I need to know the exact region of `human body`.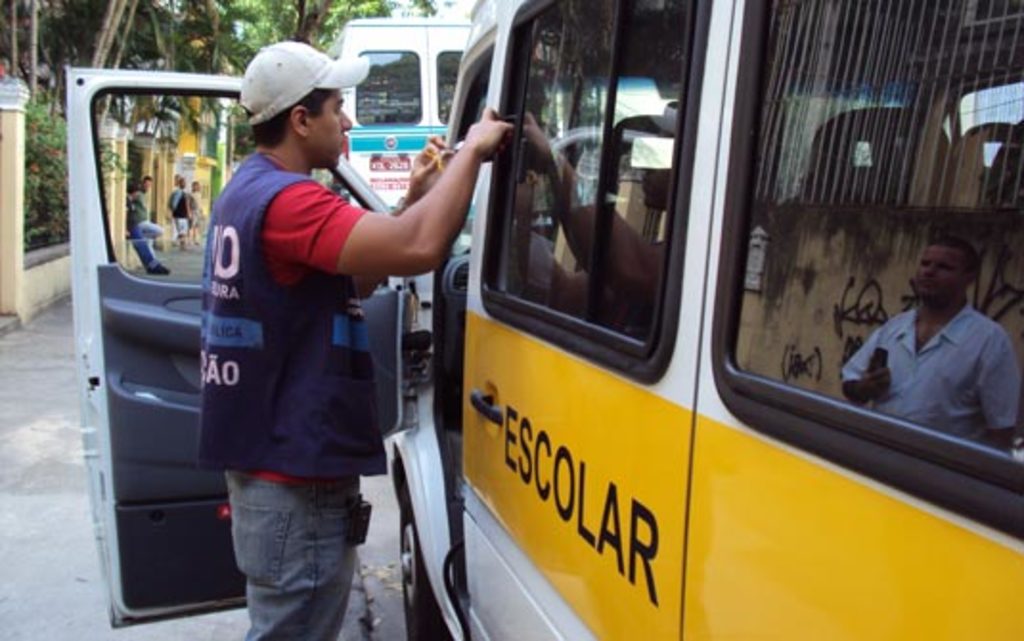
Region: [x1=167, y1=186, x2=191, y2=253].
